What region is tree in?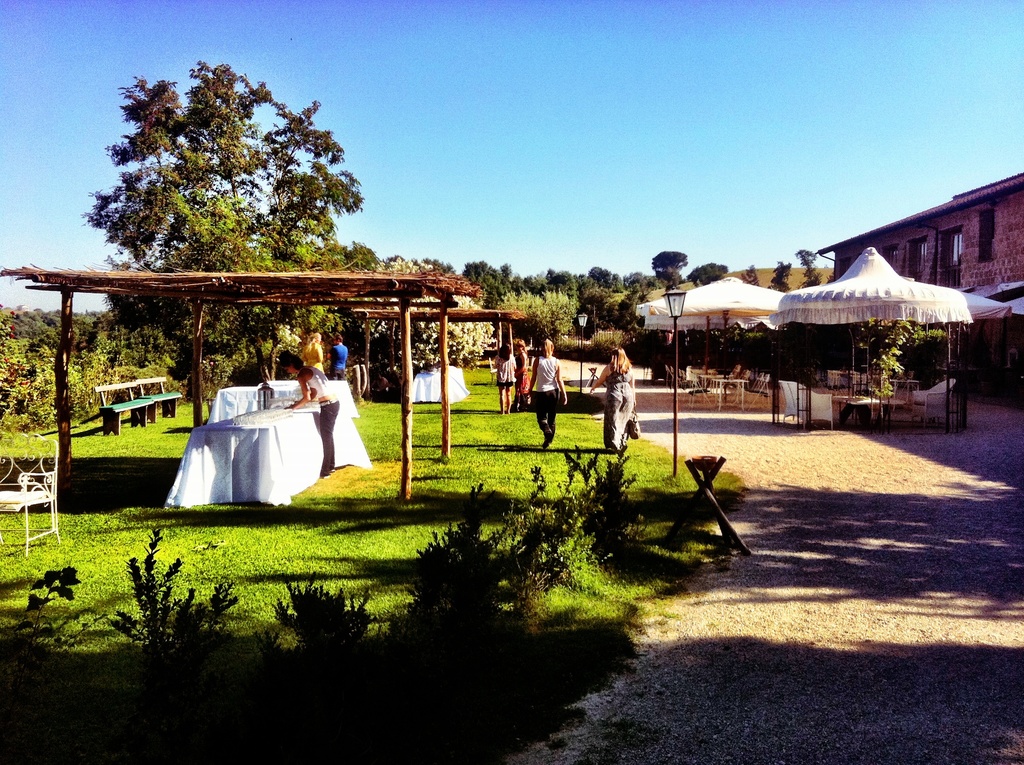
region(650, 248, 691, 289).
